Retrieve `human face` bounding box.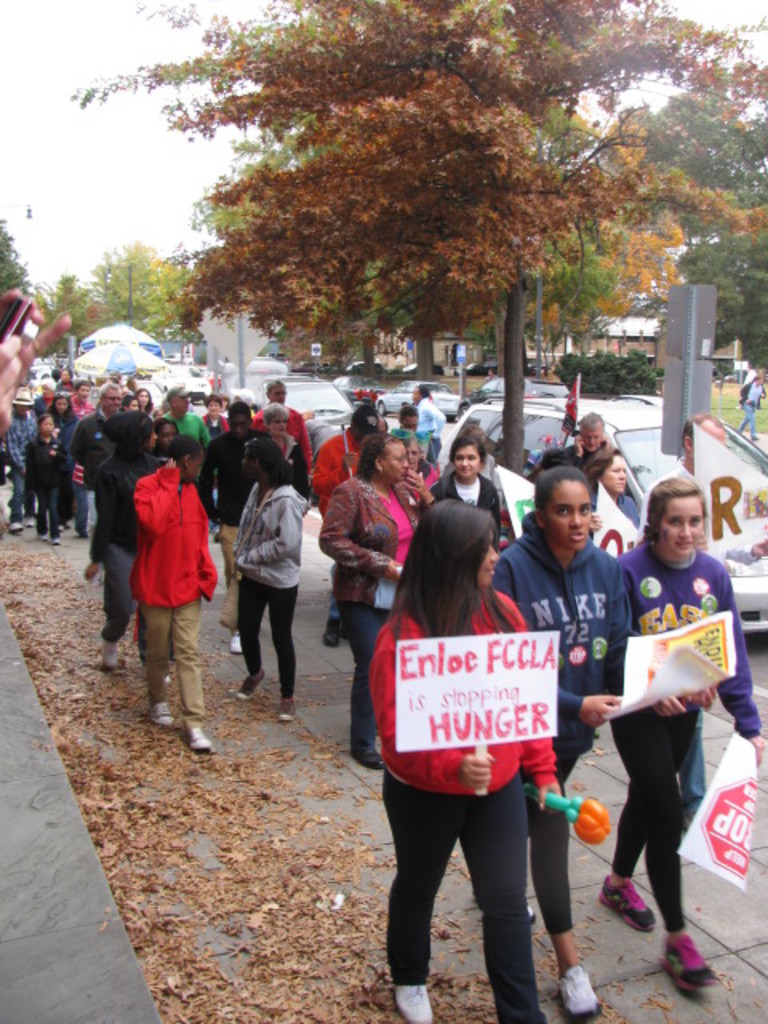
Bounding box: <region>38, 414, 56, 435</region>.
